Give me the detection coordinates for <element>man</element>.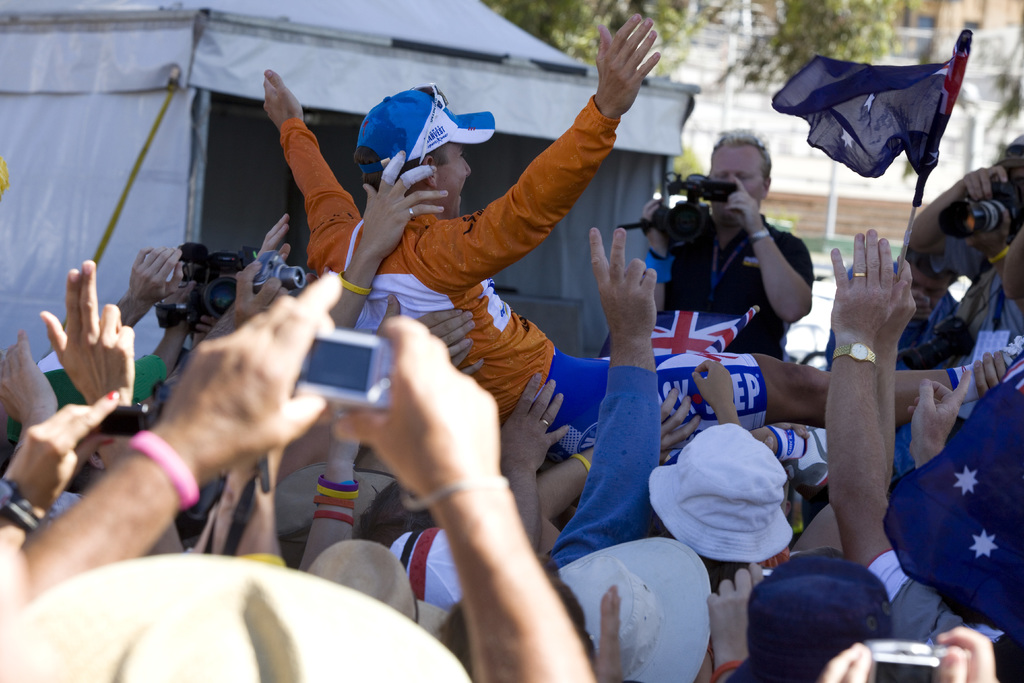
478, 208, 685, 582.
